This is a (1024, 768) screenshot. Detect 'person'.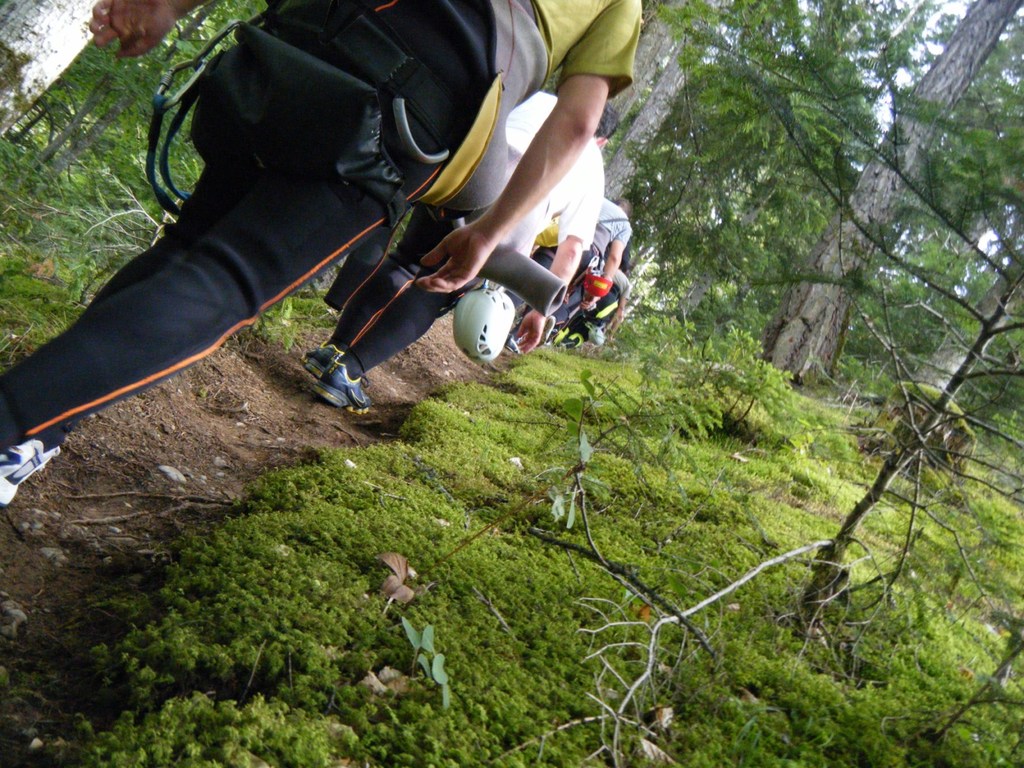
(3,0,627,507).
